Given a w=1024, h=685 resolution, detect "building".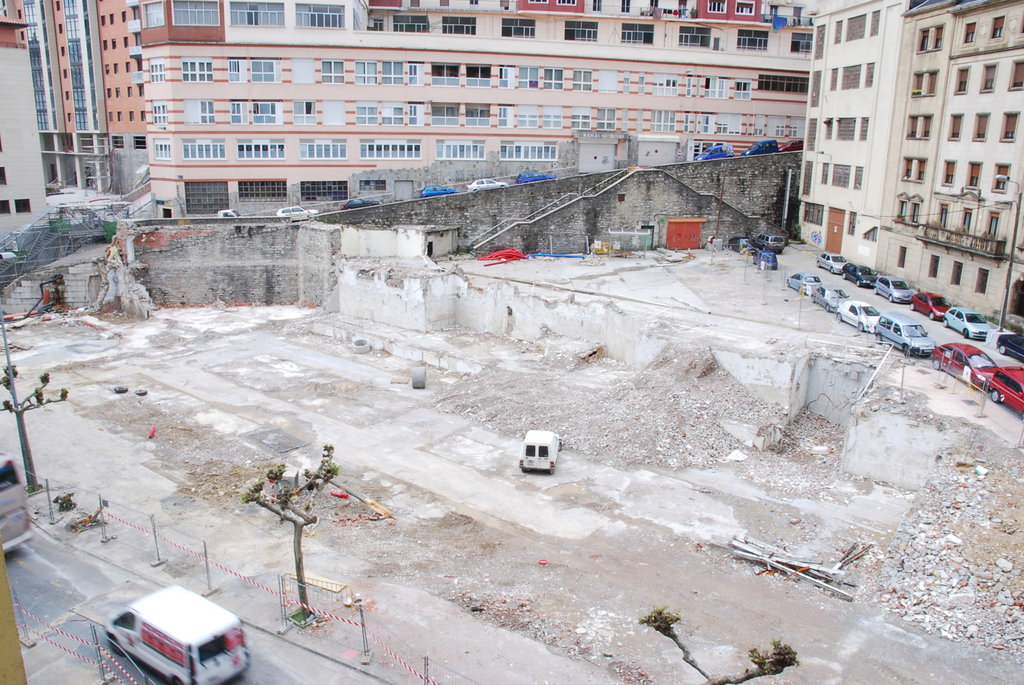
13, 0, 833, 219.
